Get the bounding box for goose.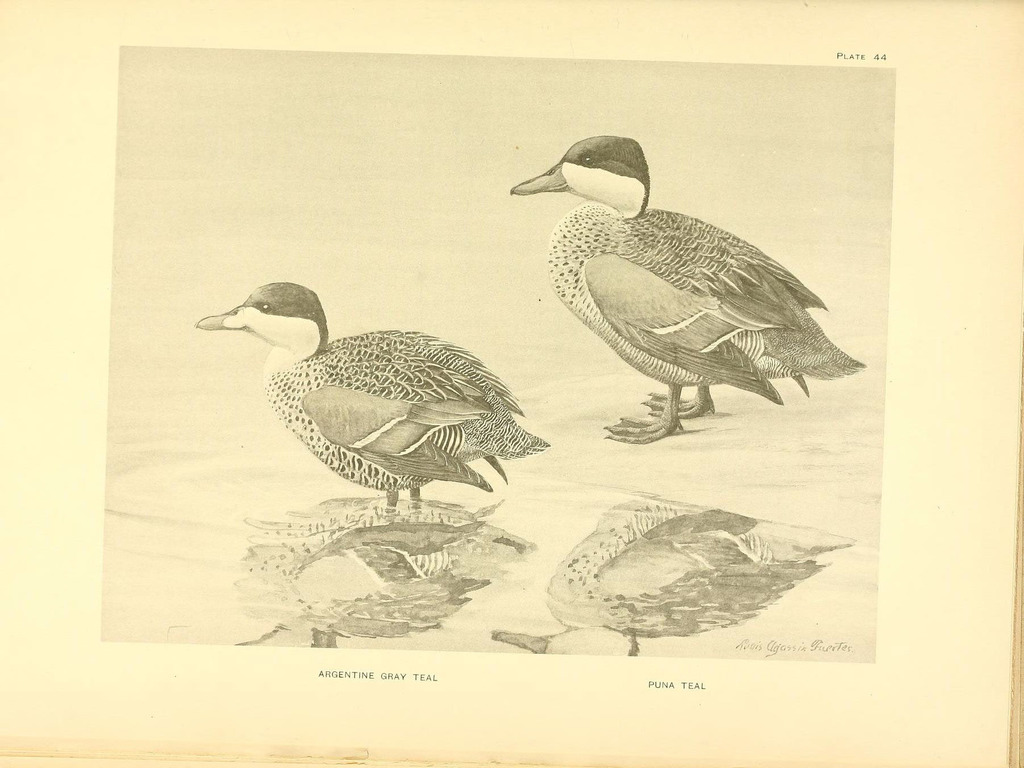
Rect(198, 276, 577, 496).
